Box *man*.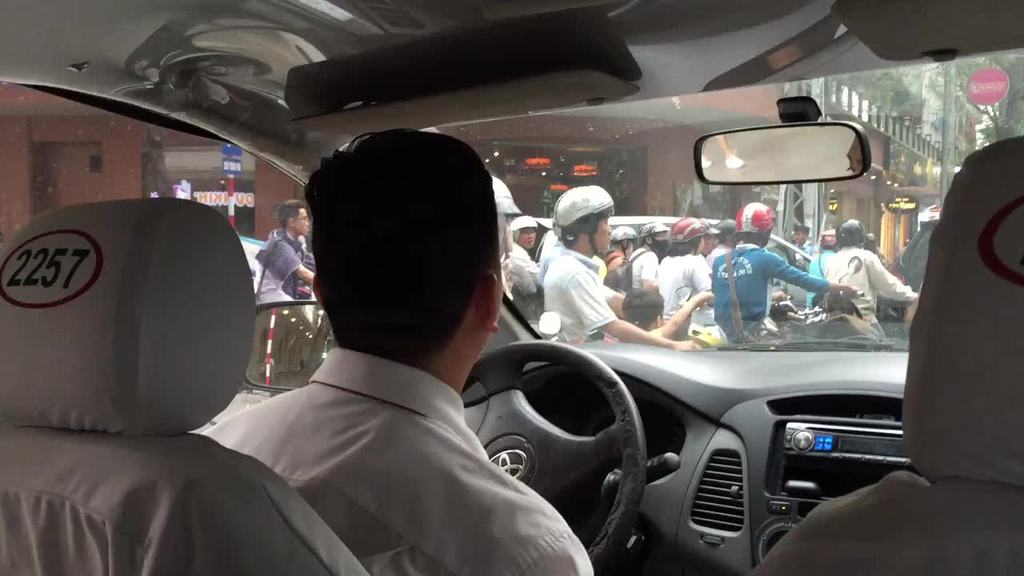
box=[625, 219, 674, 298].
